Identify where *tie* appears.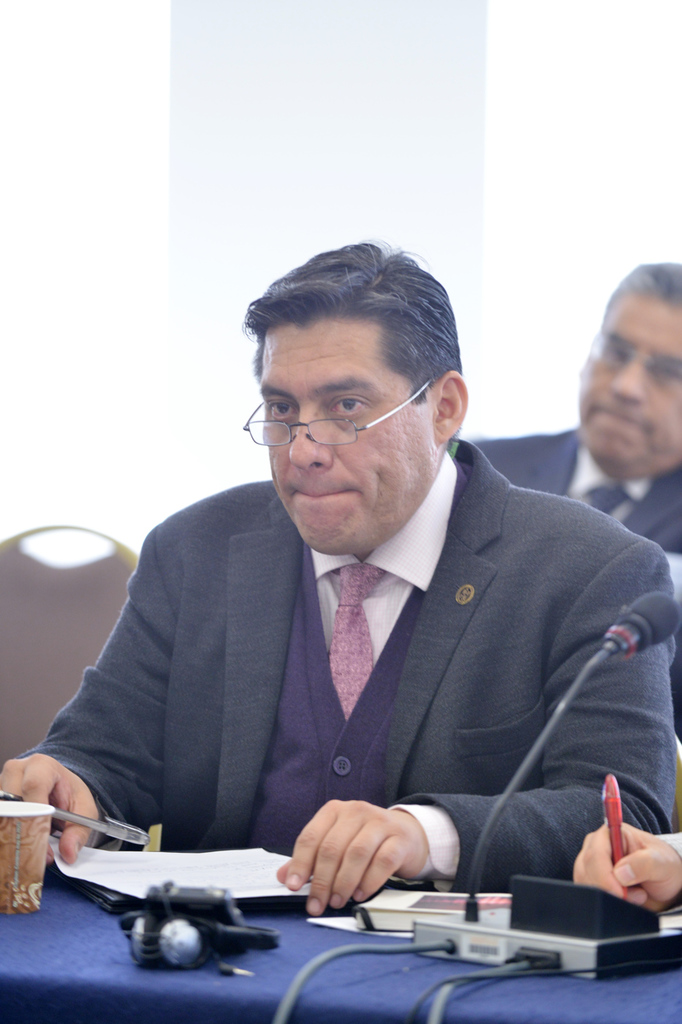
Appears at l=329, t=570, r=385, b=724.
